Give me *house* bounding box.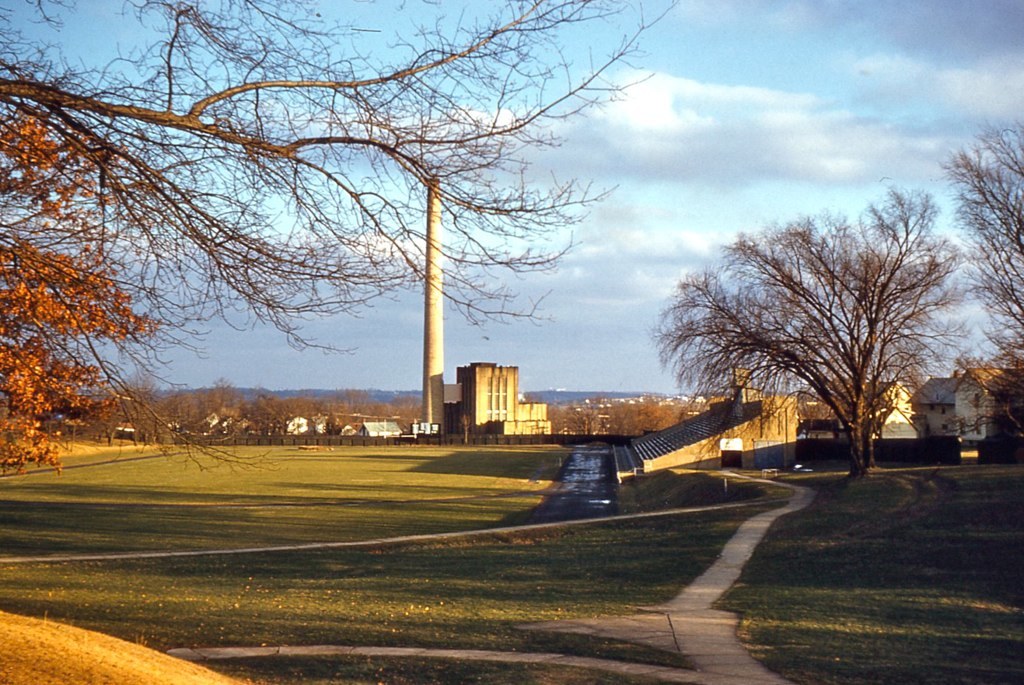
x1=906, y1=377, x2=987, y2=444.
